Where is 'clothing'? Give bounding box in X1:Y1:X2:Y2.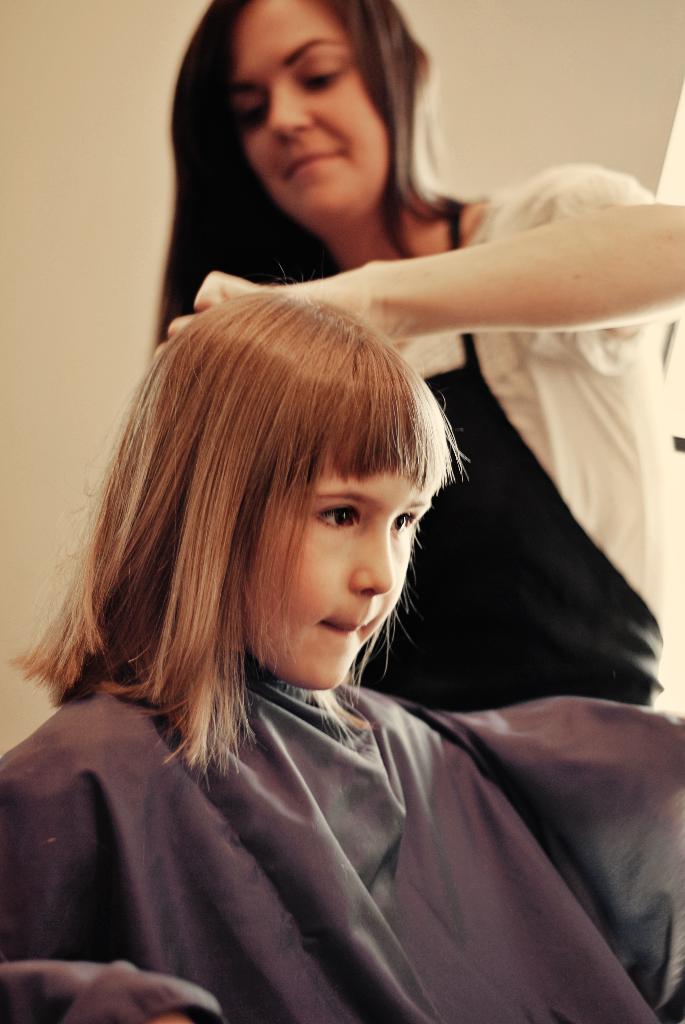
347:158:684:705.
